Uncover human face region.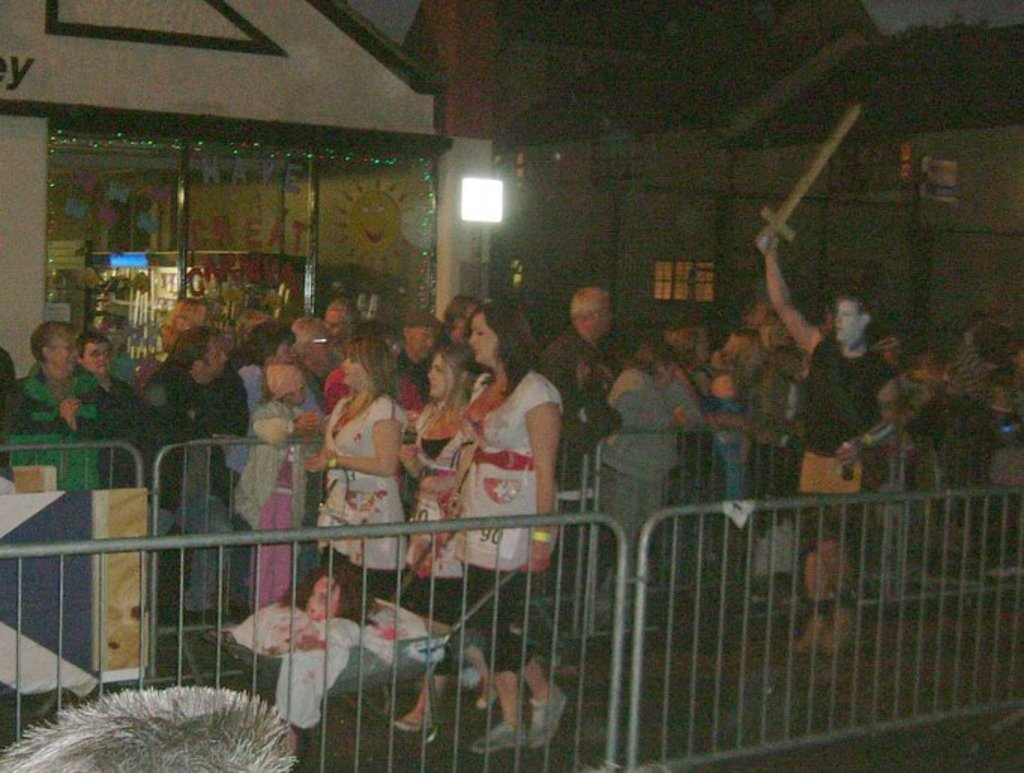
Uncovered: BBox(464, 306, 474, 339).
